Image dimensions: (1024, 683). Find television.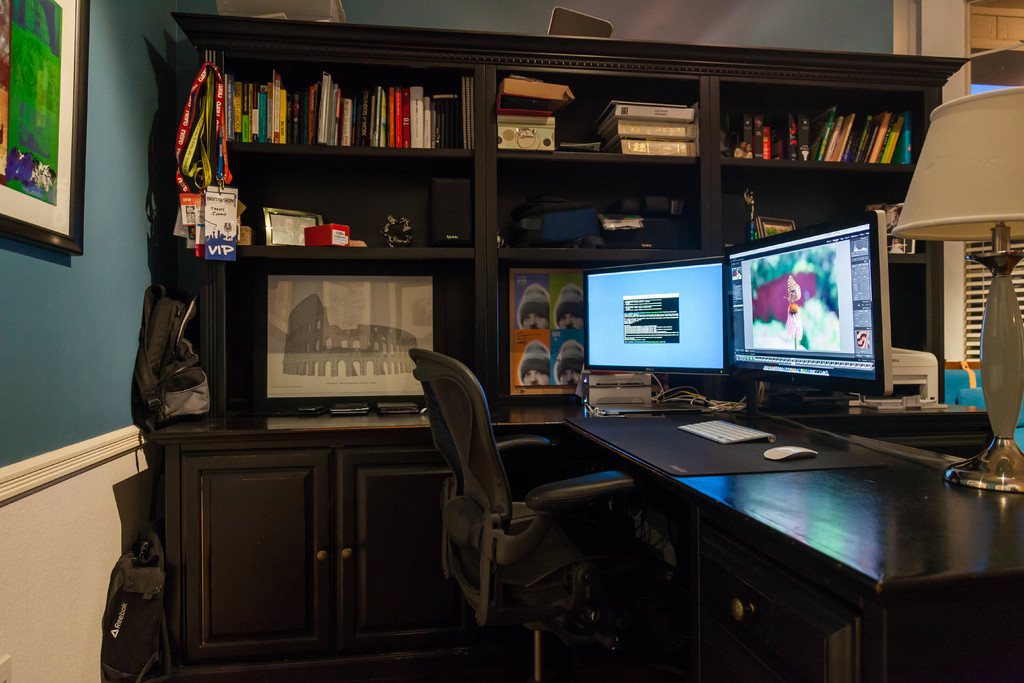
rect(582, 251, 725, 375).
